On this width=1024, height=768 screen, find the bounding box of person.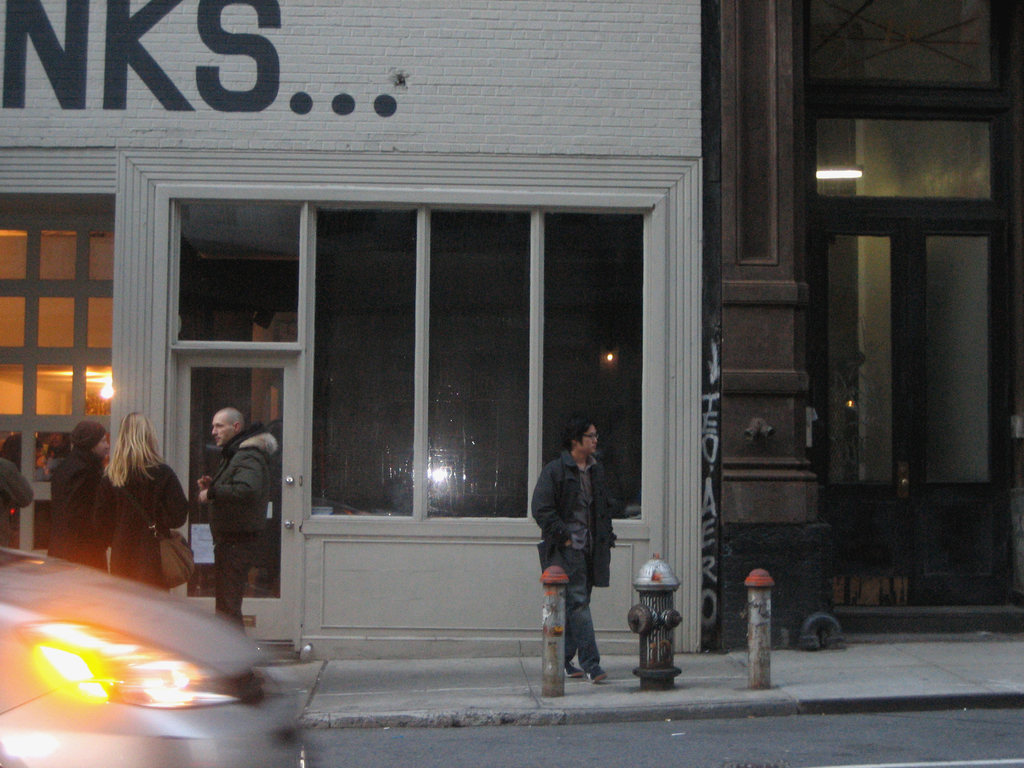
Bounding box: Rect(1, 449, 31, 514).
